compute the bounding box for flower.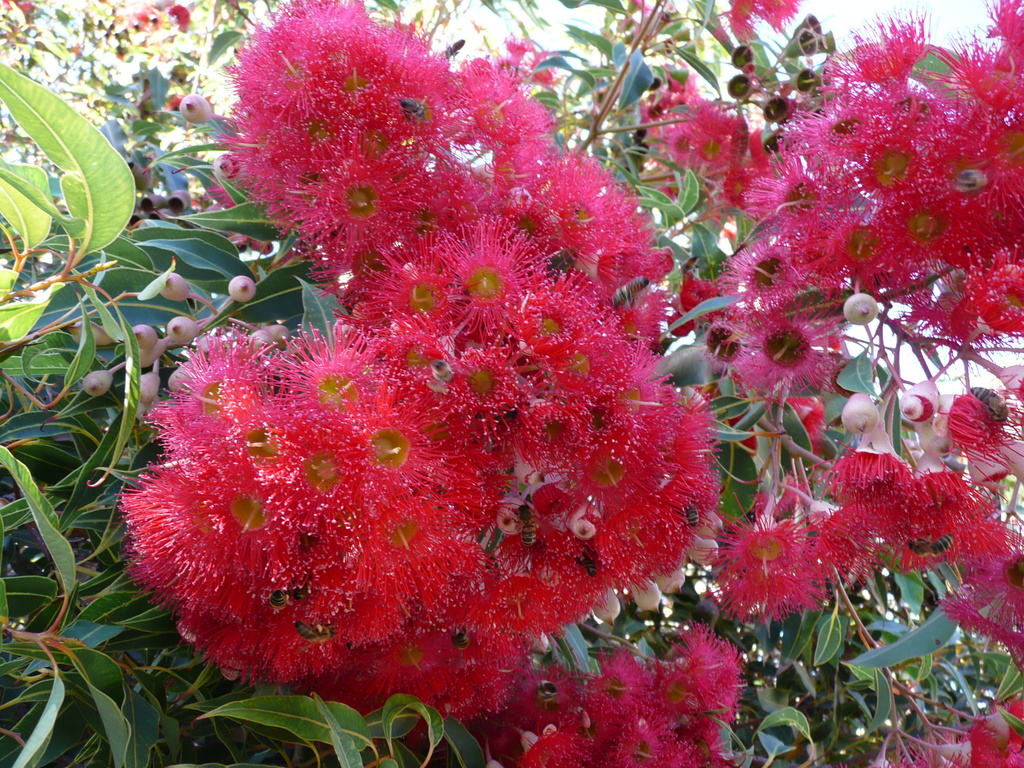
{"left": 713, "top": 484, "right": 854, "bottom": 637}.
